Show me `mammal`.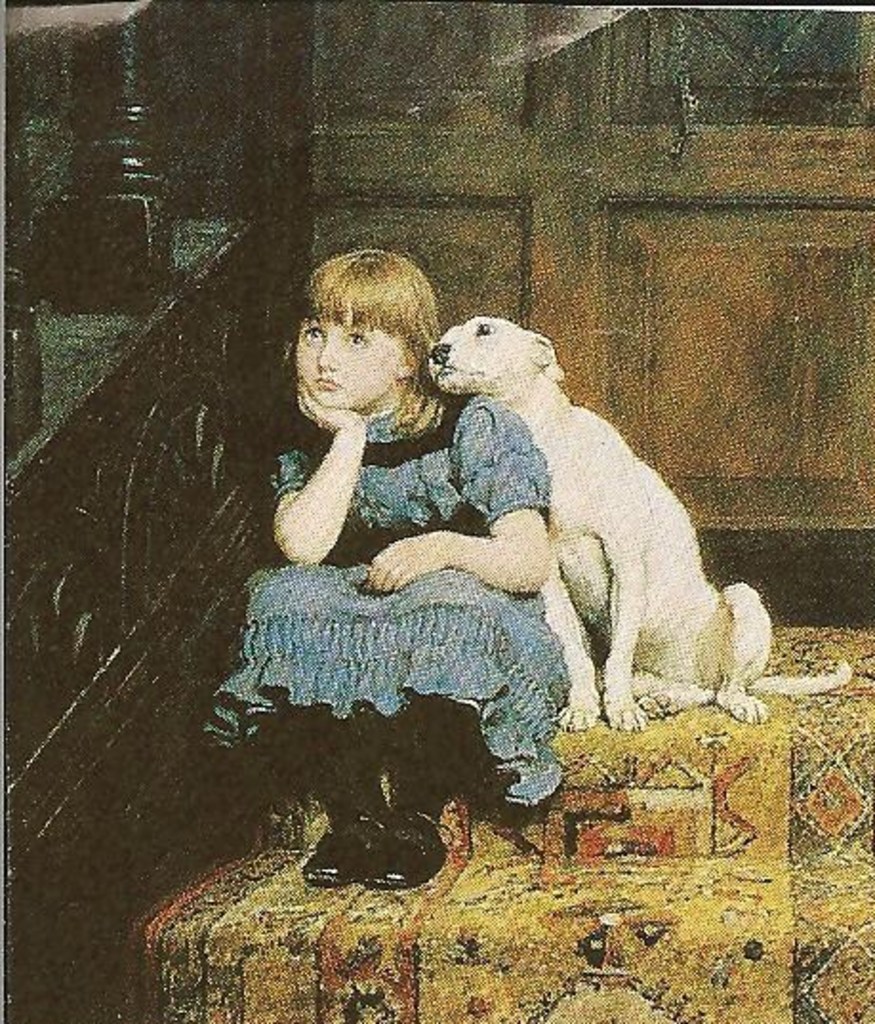
`mammal` is here: left=200, top=254, right=560, bottom=889.
